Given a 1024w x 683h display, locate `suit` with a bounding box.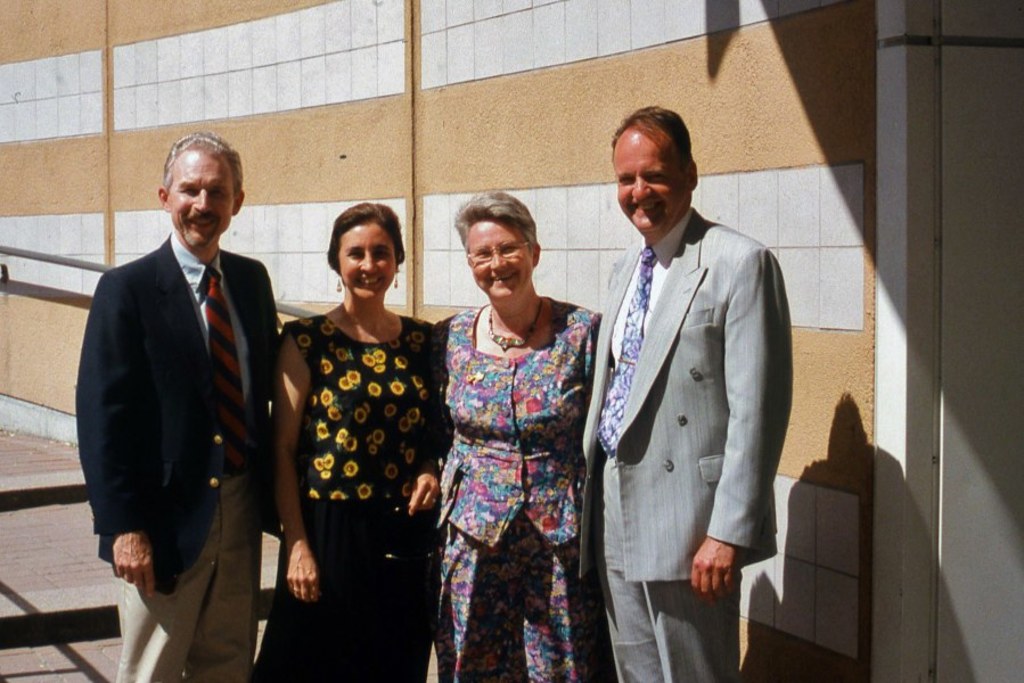
Located: [x1=75, y1=228, x2=284, y2=682].
